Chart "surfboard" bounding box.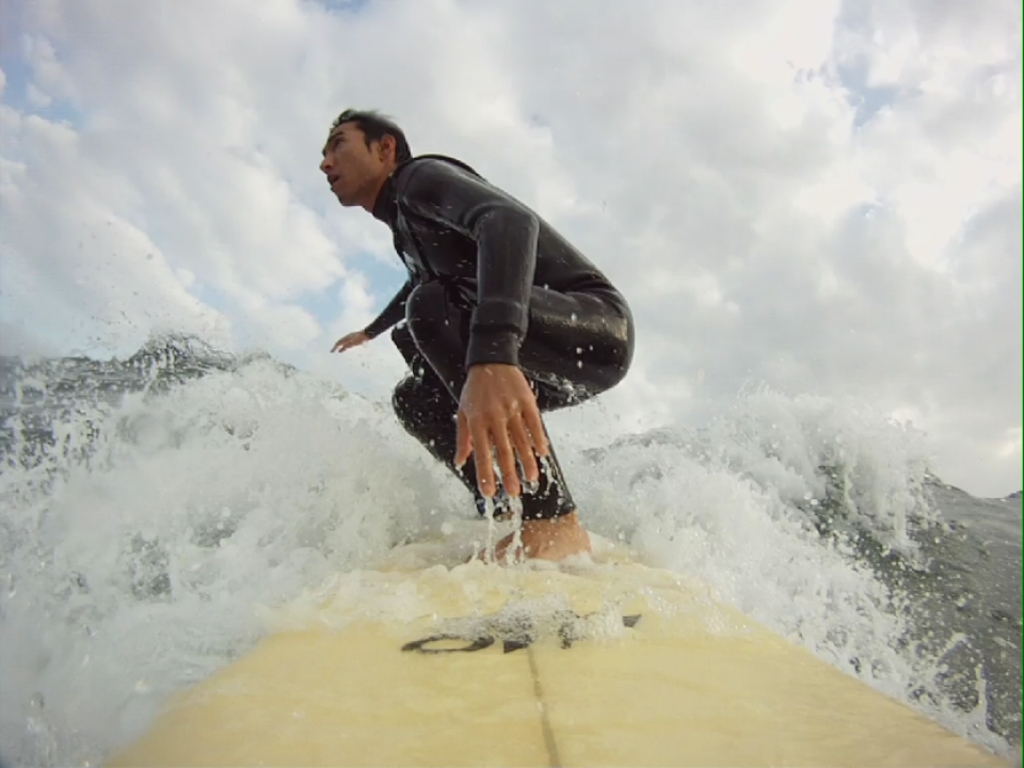
Charted: 91/507/1022/767.
